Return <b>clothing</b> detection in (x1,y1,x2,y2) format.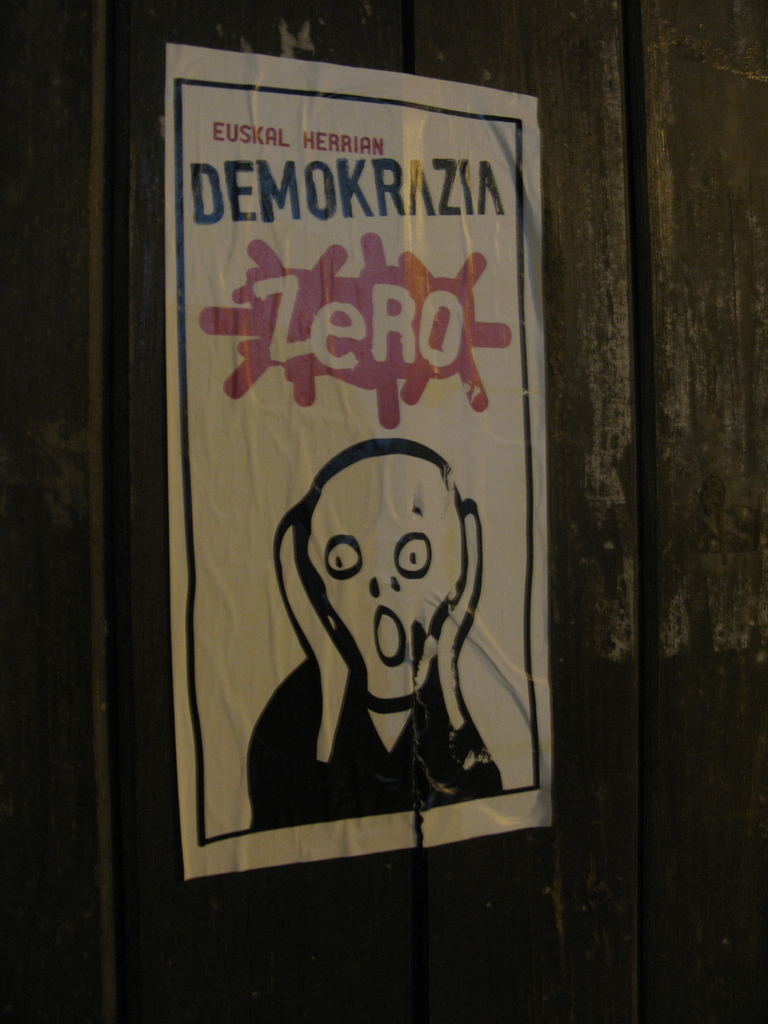
(252,631,512,834).
